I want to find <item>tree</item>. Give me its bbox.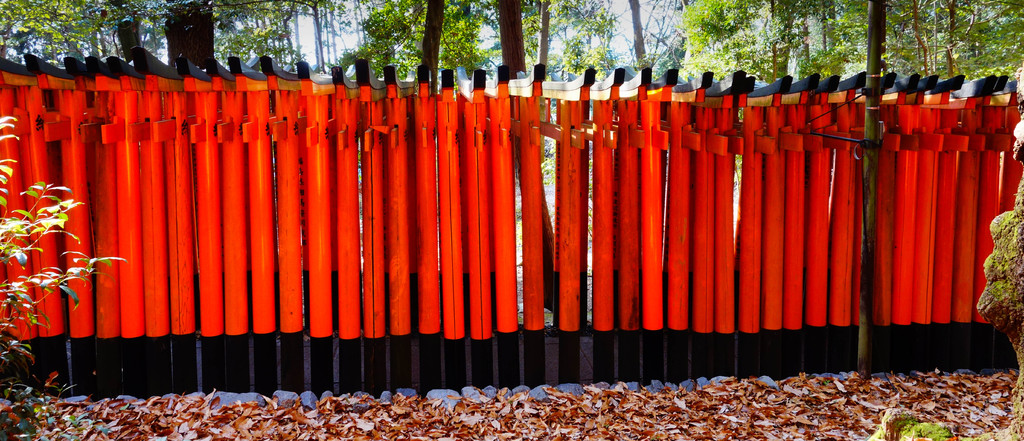
locate(374, 0, 490, 97).
